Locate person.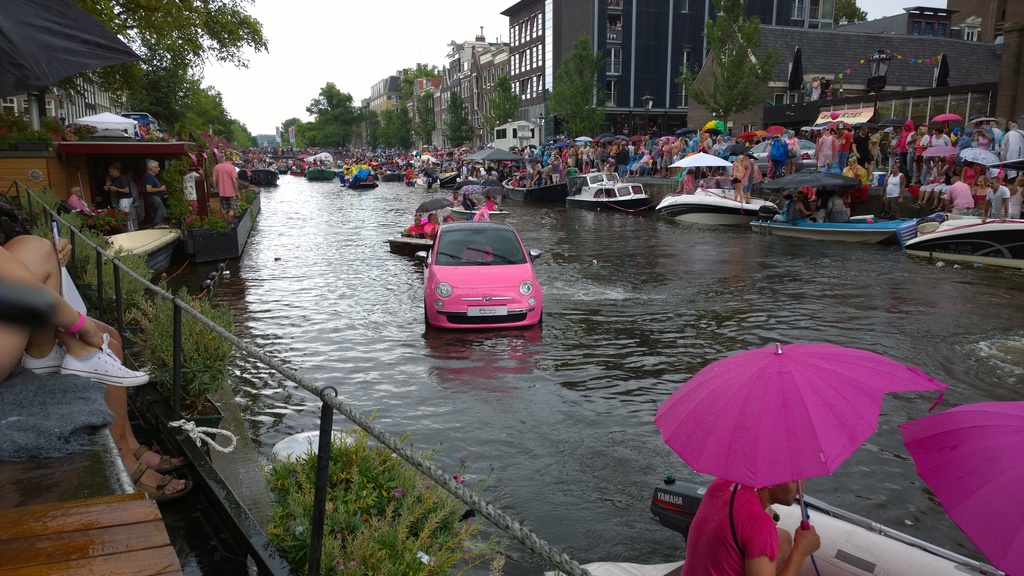
Bounding box: {"x1": 714, "y1": 133, "x2": 725, "y2": 156}.
